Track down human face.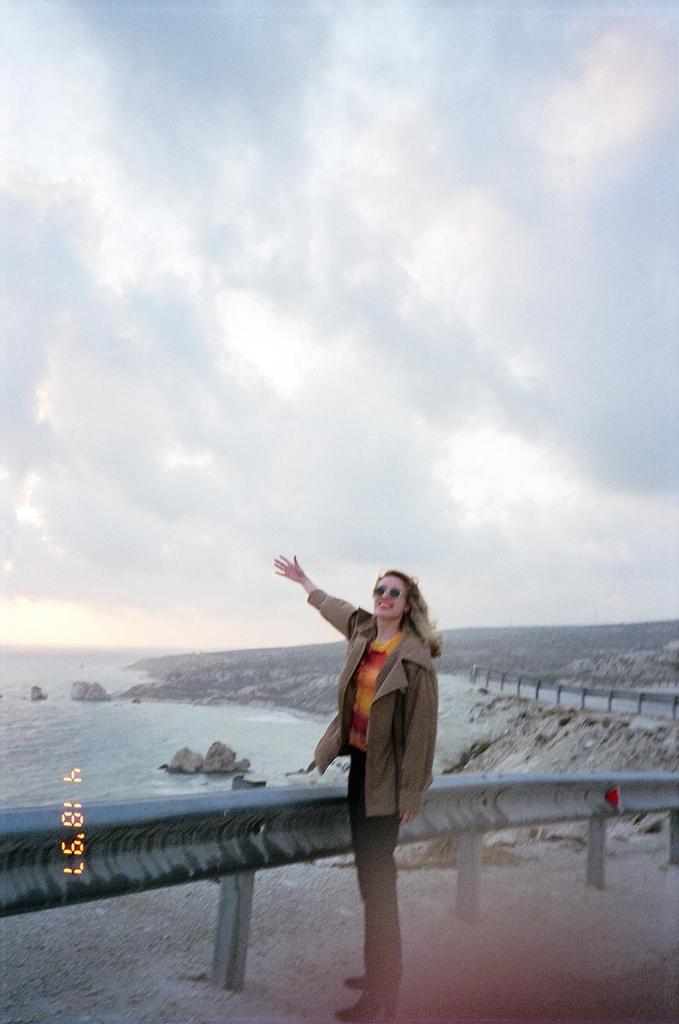
Tracked to 372 574 407 621.
